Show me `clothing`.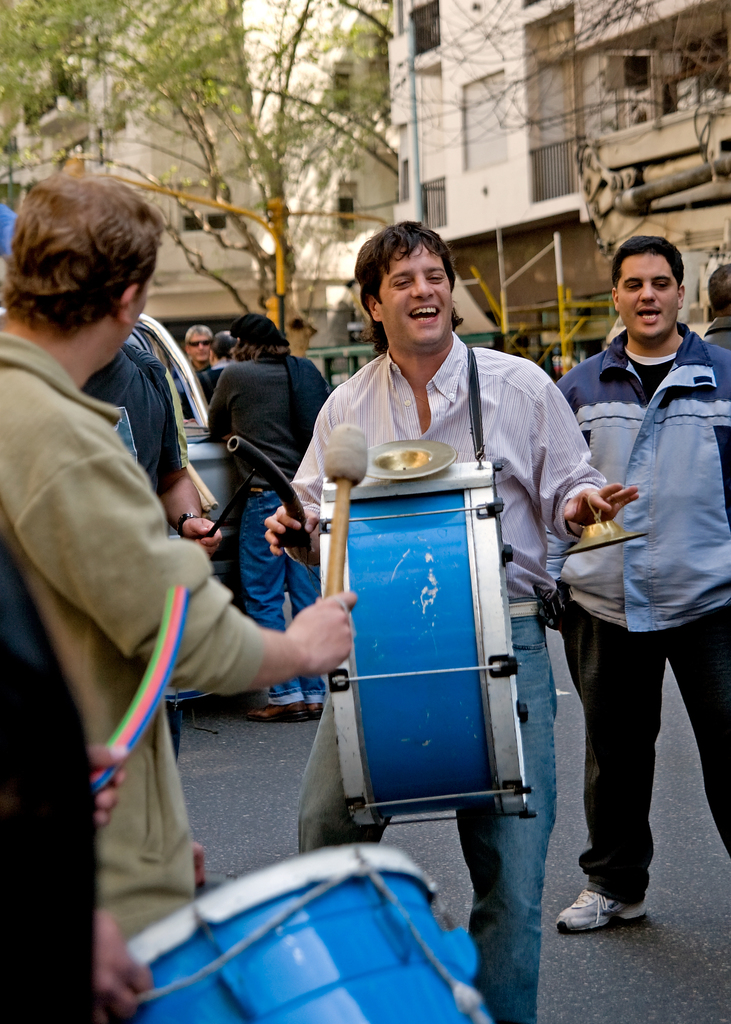
`clothing` is here: Rect(700, 313, 730, 351).
